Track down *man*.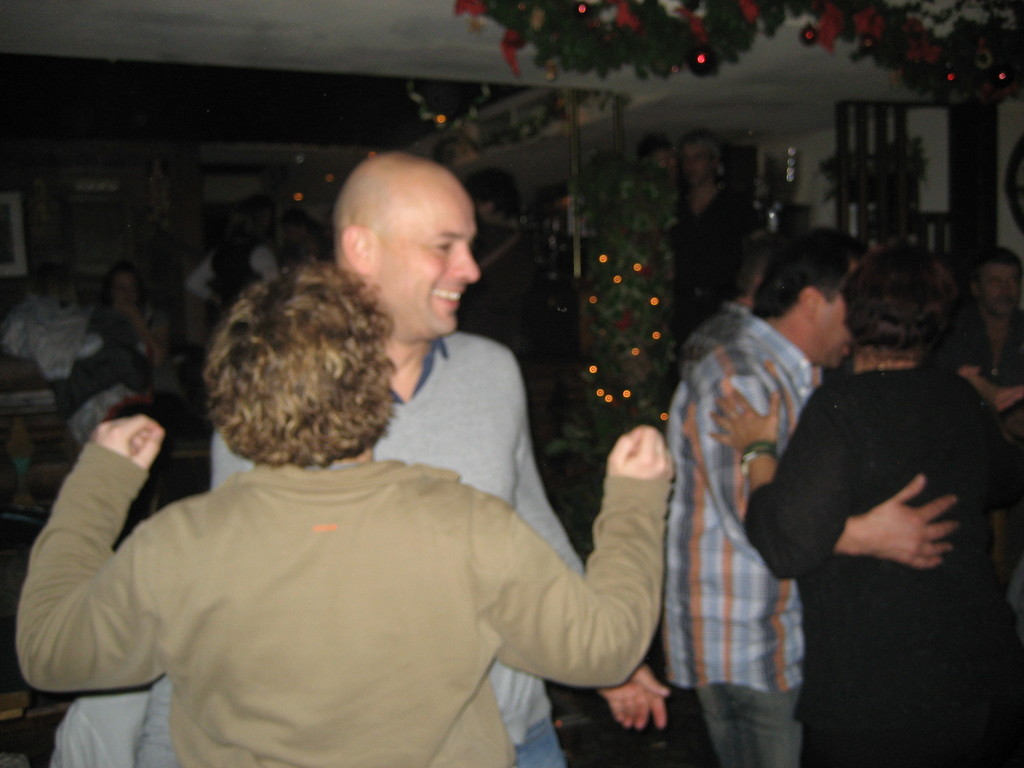
Tracked to left=203, top=146, right=671, bottom=767.
